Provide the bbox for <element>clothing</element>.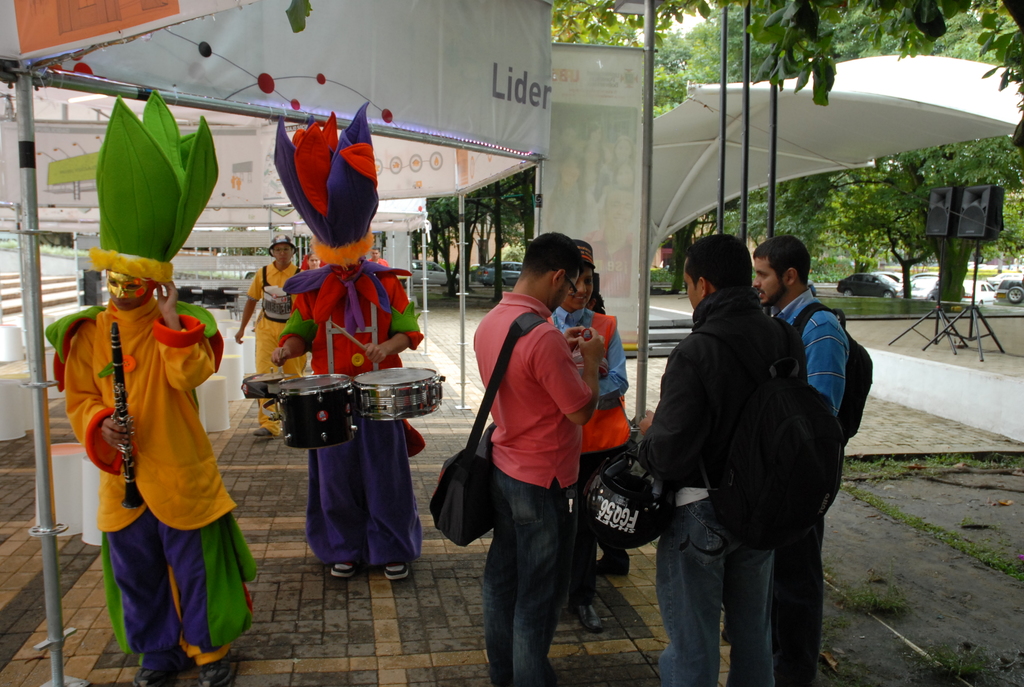
<bbox>644, 290, 797, 686</bbox>.
